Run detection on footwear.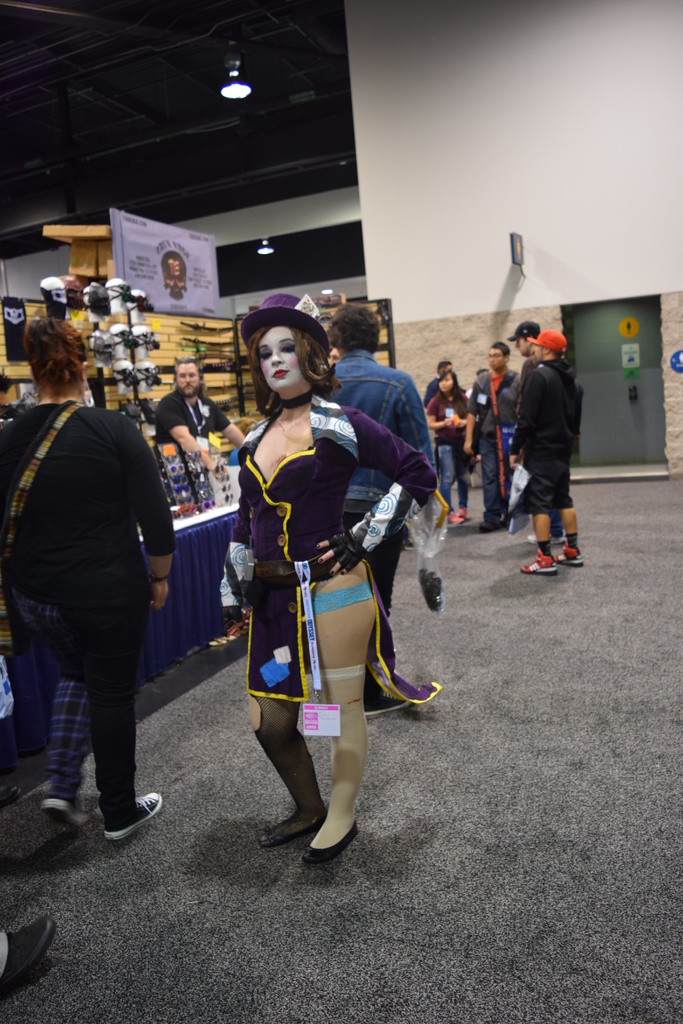
Result: <box>0,916,53,991</box>.
